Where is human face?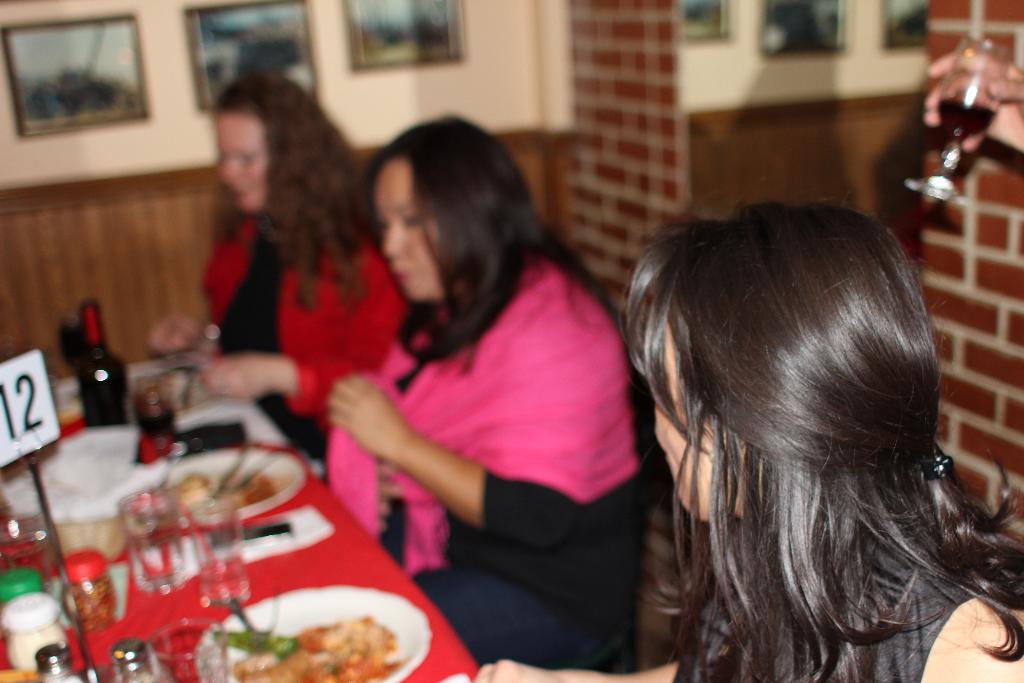
locate(643, 319, 727, 516).
